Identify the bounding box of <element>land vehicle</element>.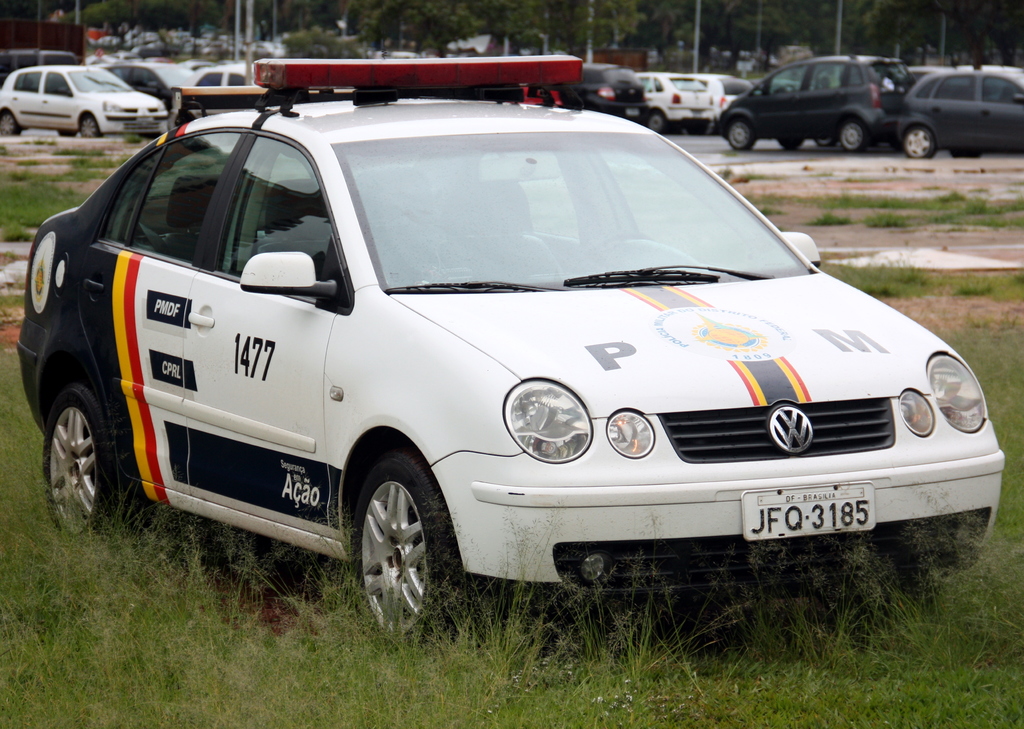
(x1=908, y1=64, x2=954, y2=84).
